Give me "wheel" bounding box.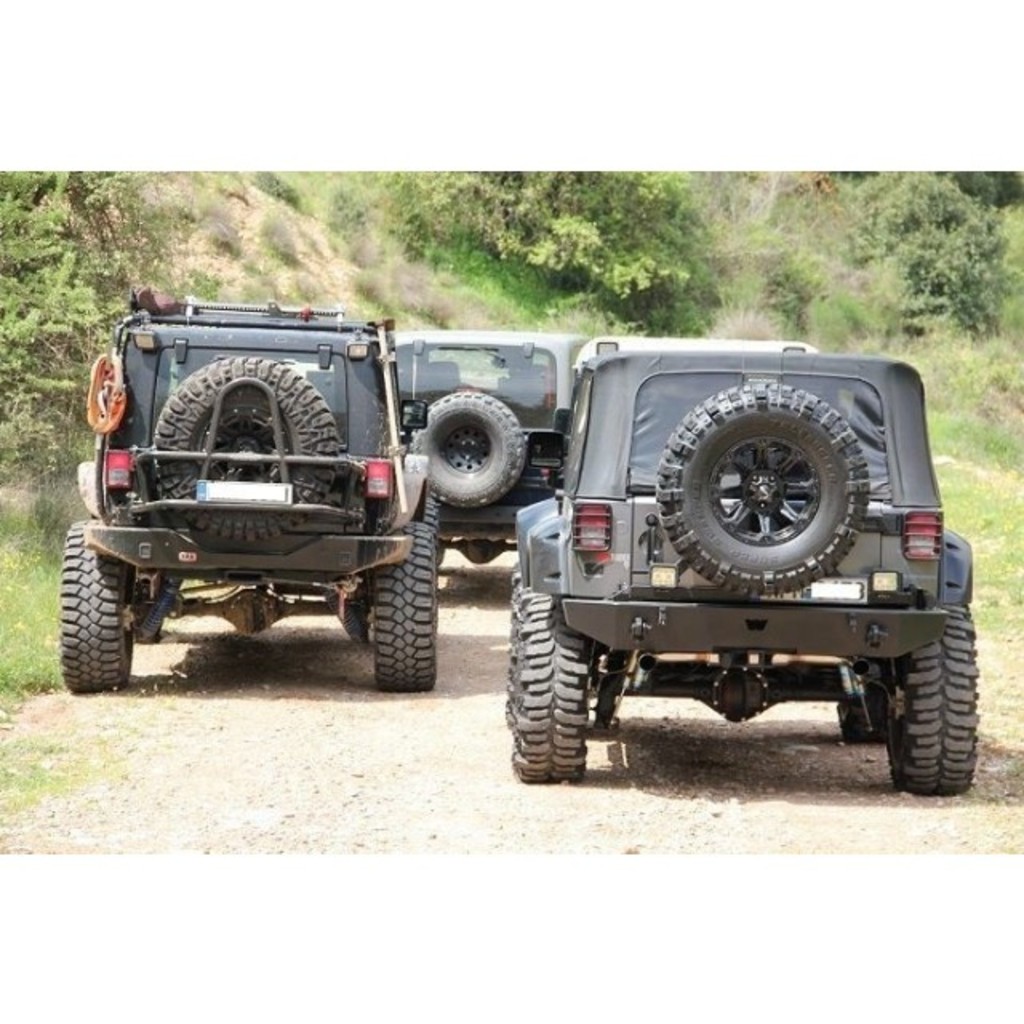
(54, 512, 136, 693).
